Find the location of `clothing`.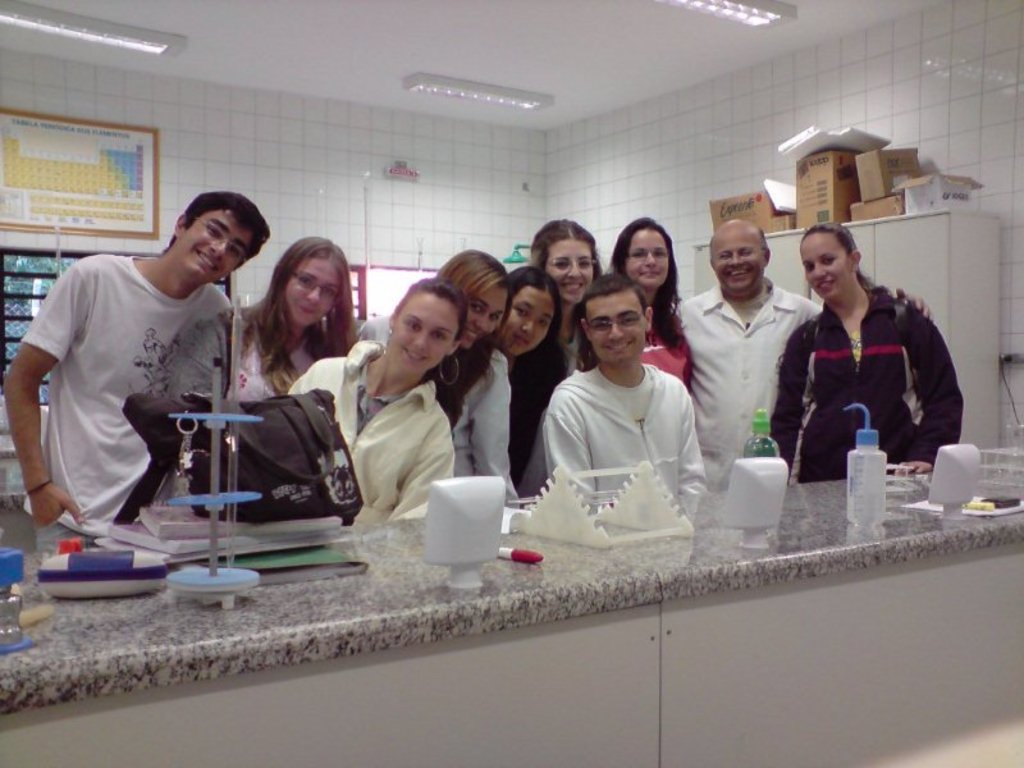
Location: (133, 303, 337, 521).
